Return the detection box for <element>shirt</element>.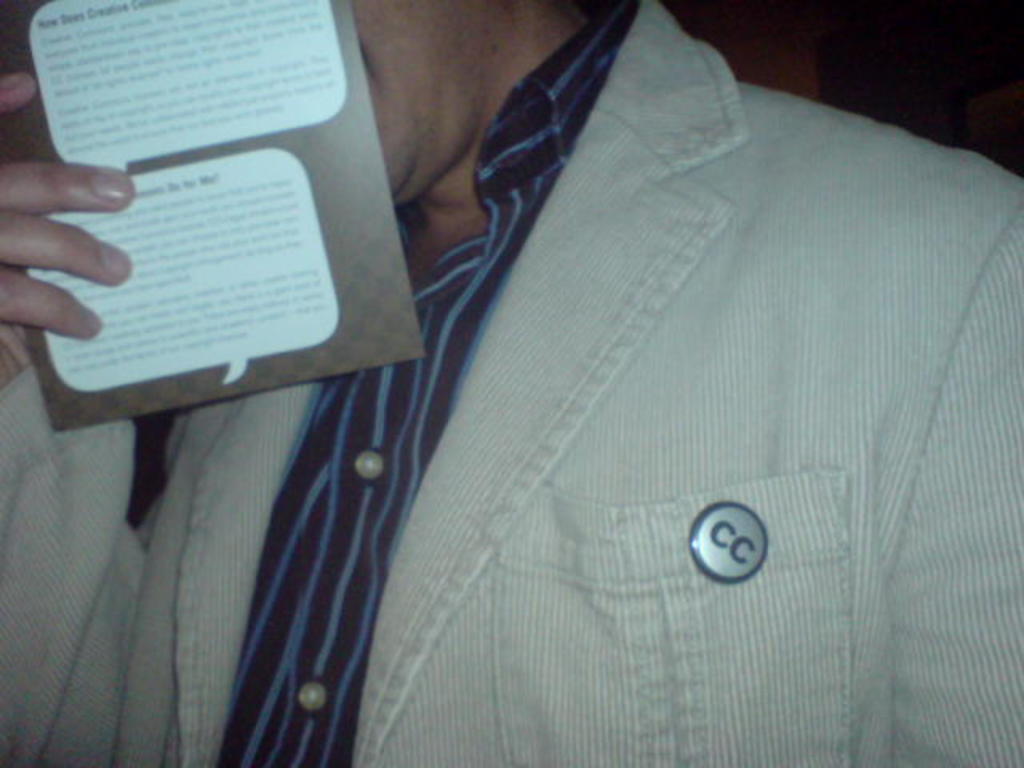
region(211, 2, 632, 765).
